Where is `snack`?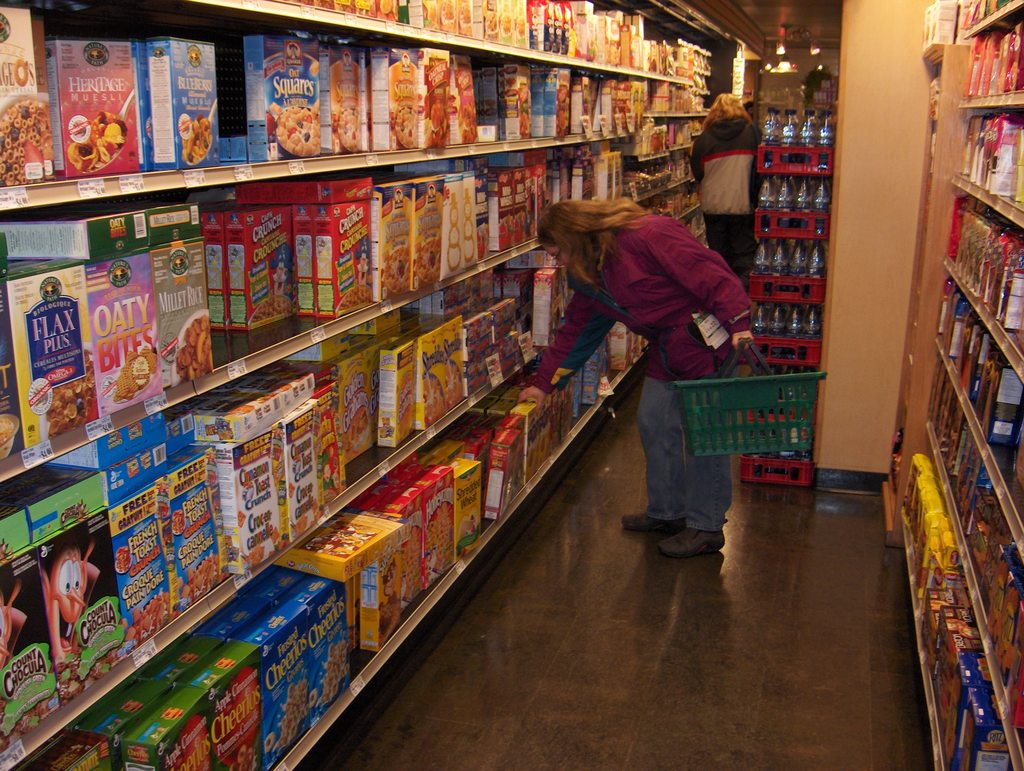
bbox=[67, 113, 127, 173].
